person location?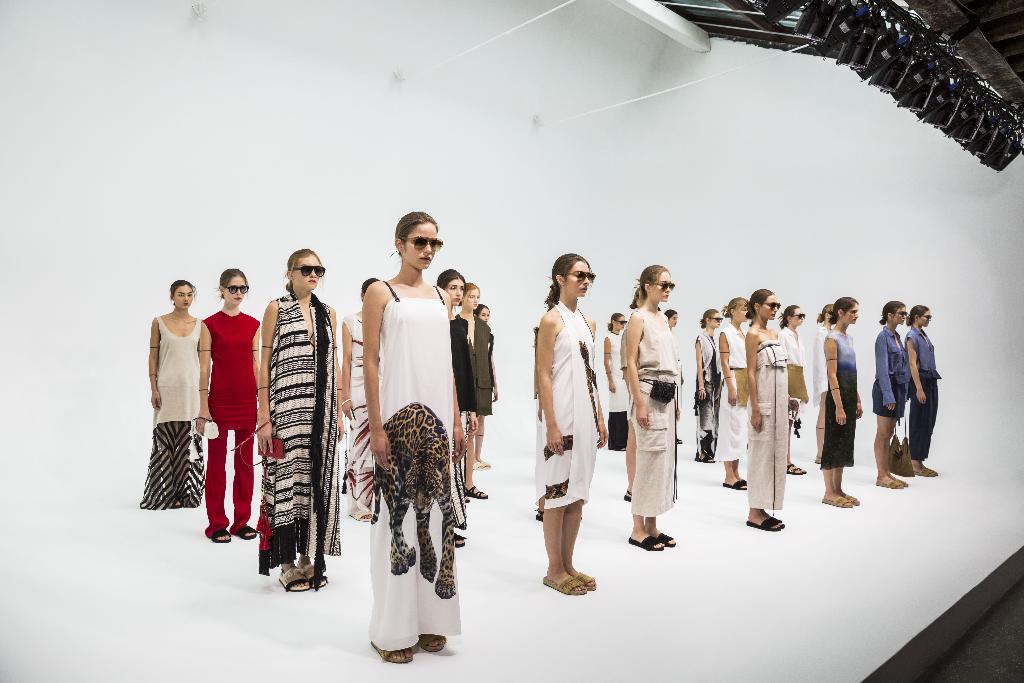
(x1=434, y1=271, x2=461, y2=324)
